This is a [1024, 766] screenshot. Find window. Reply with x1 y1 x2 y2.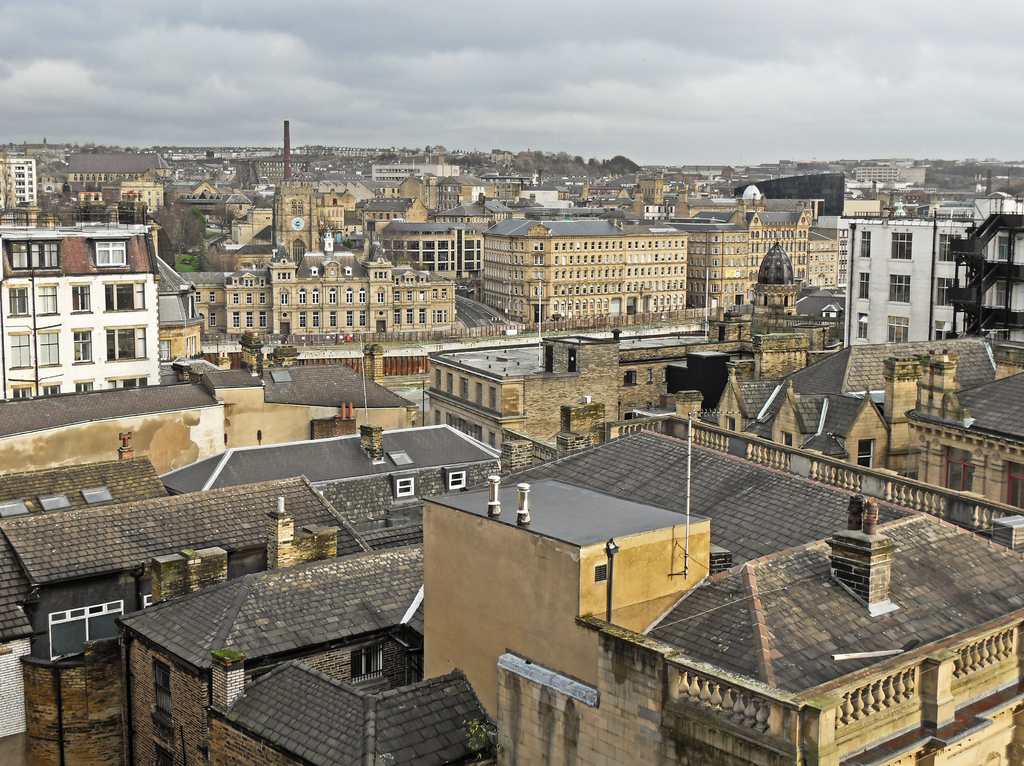
446 376 454 396.
